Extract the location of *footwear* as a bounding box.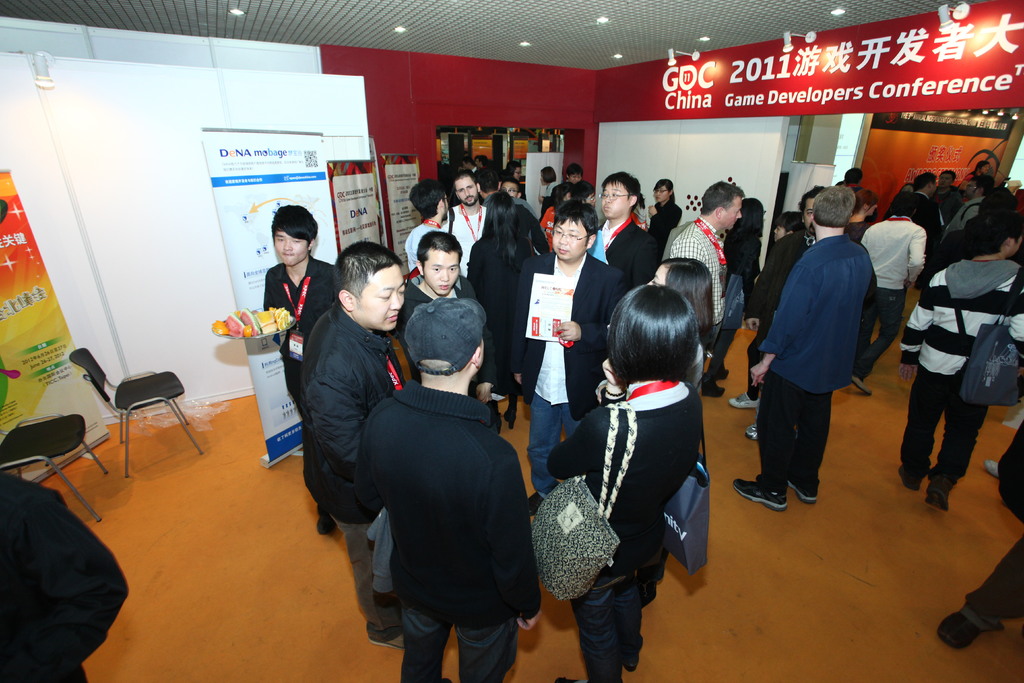
{"left": 744, "top": 422, "right": 758, "bottom": 438}.
